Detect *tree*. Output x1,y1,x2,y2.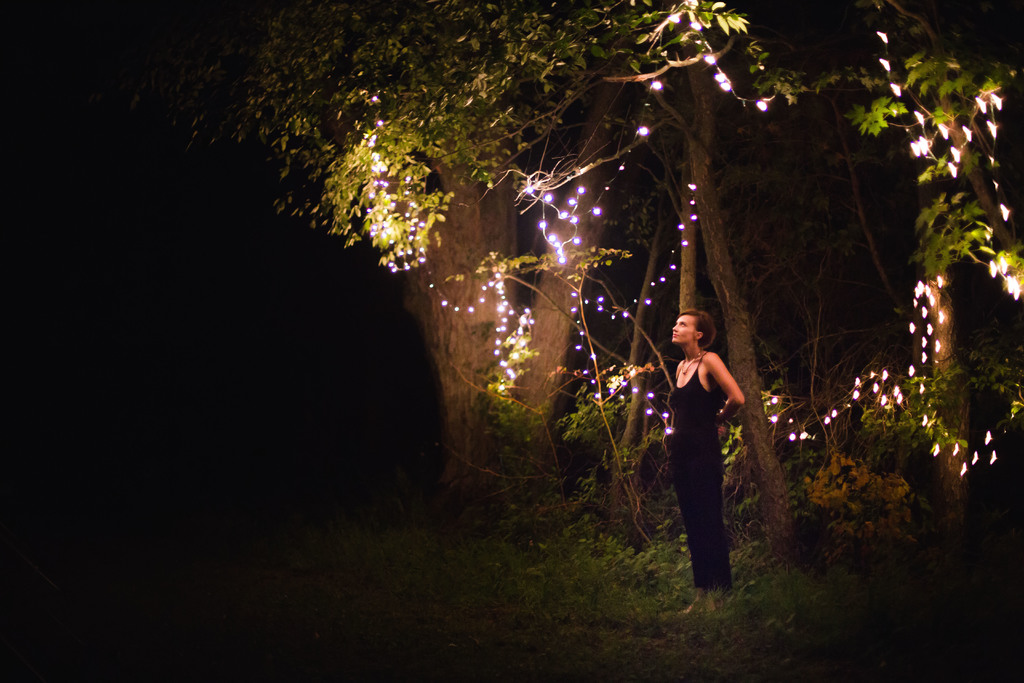
795,0,1023,536.
